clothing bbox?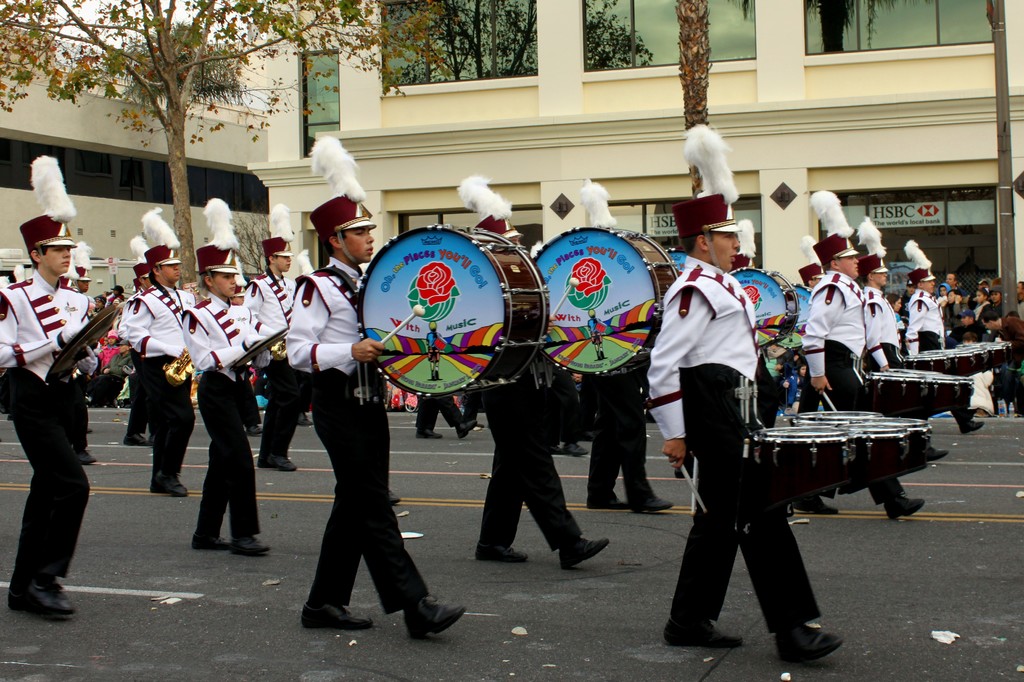
select_region(285, 257, 435, 591)
